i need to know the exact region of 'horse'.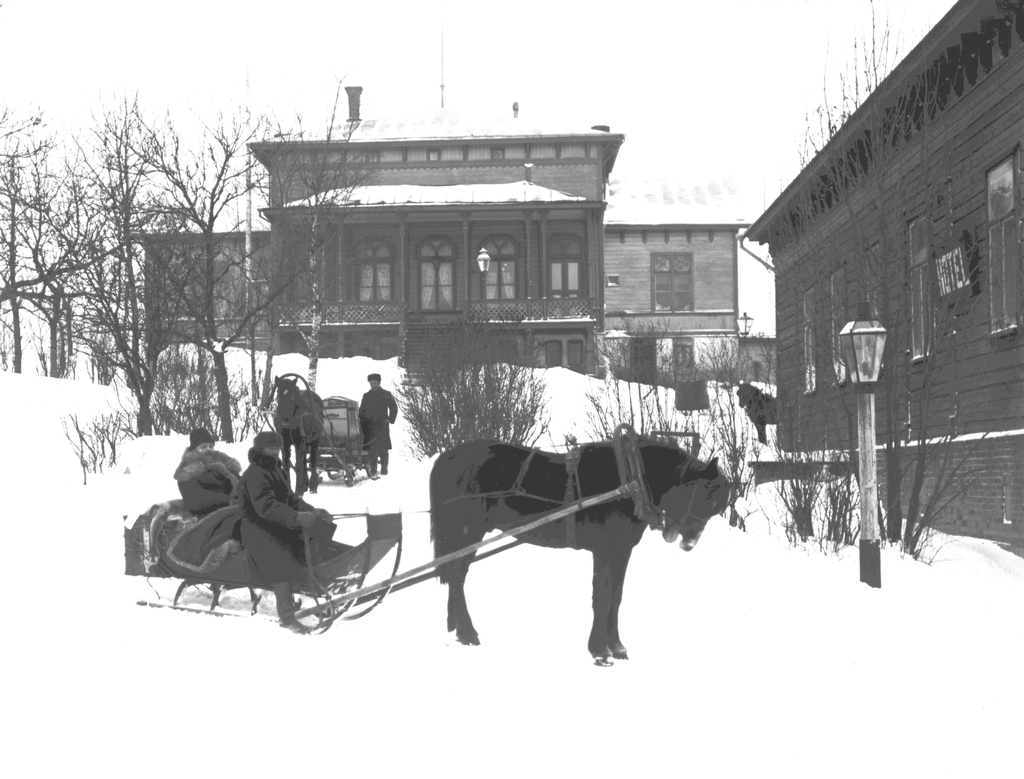
Region: Rect(734, 383, 774, 441).
